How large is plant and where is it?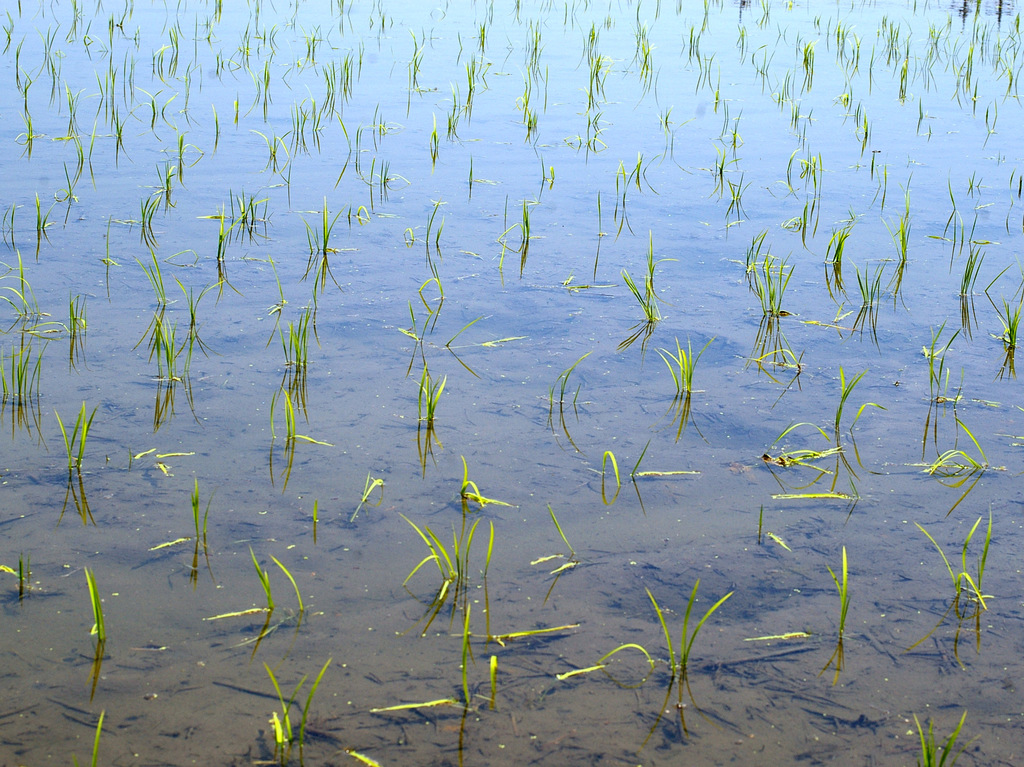
Bounding box: [left=0, top=341, right=49, bottom=401].
